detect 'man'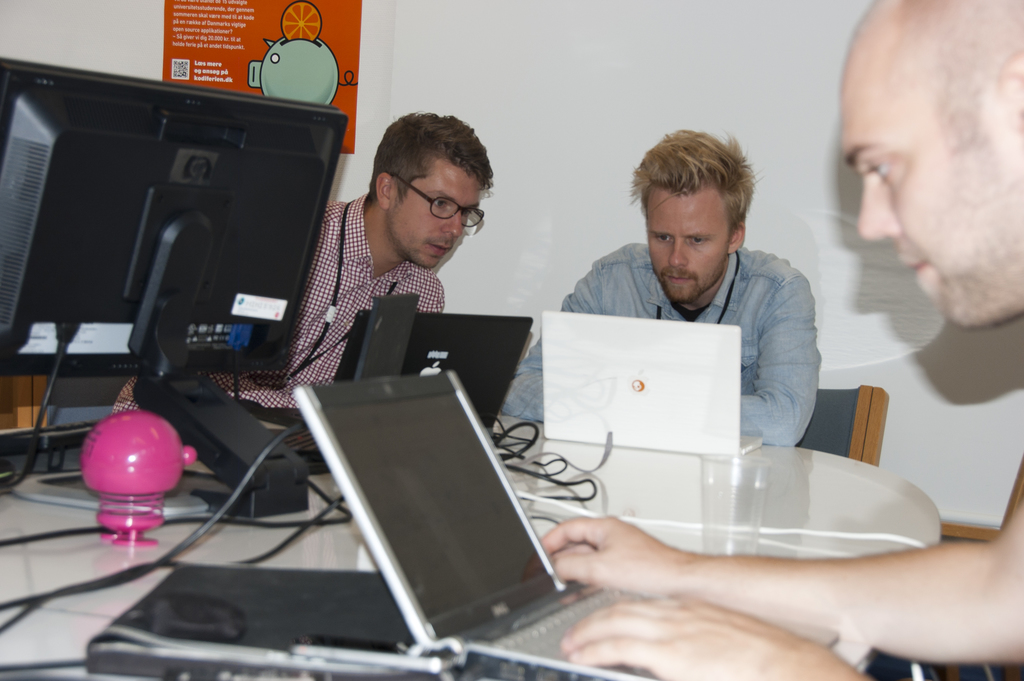
bbox(533, 140, 863, 437)
